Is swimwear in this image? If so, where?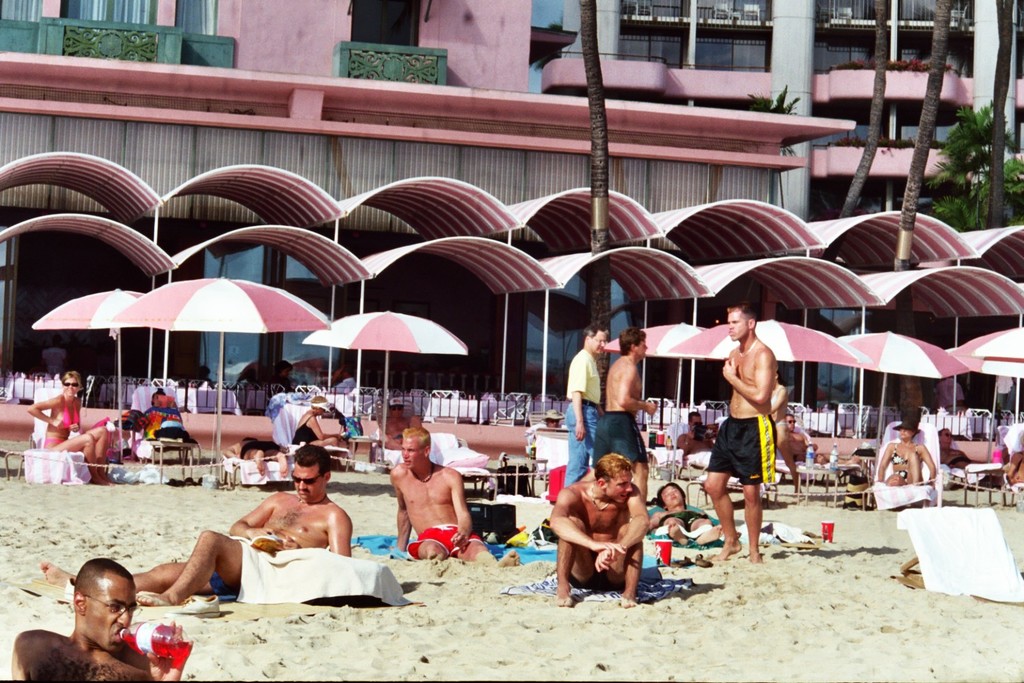
Yes, at 294, 414, 313, 444.
